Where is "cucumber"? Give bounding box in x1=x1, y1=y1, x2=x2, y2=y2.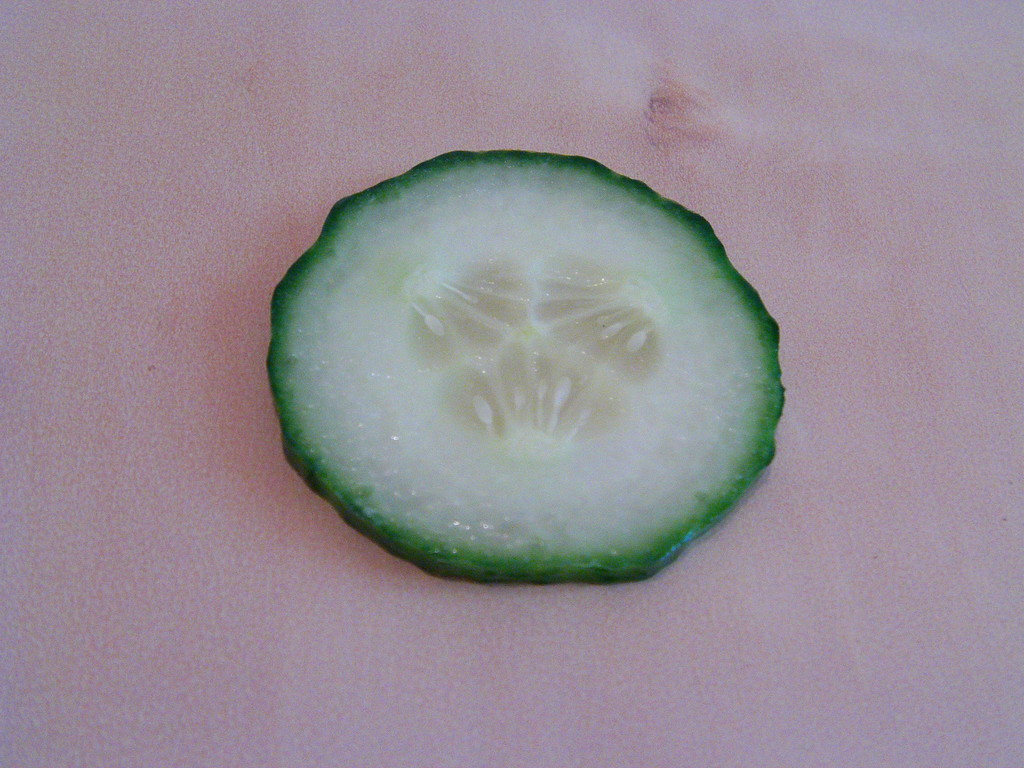
x1=262, y1=146, x2=787, y2=586.
